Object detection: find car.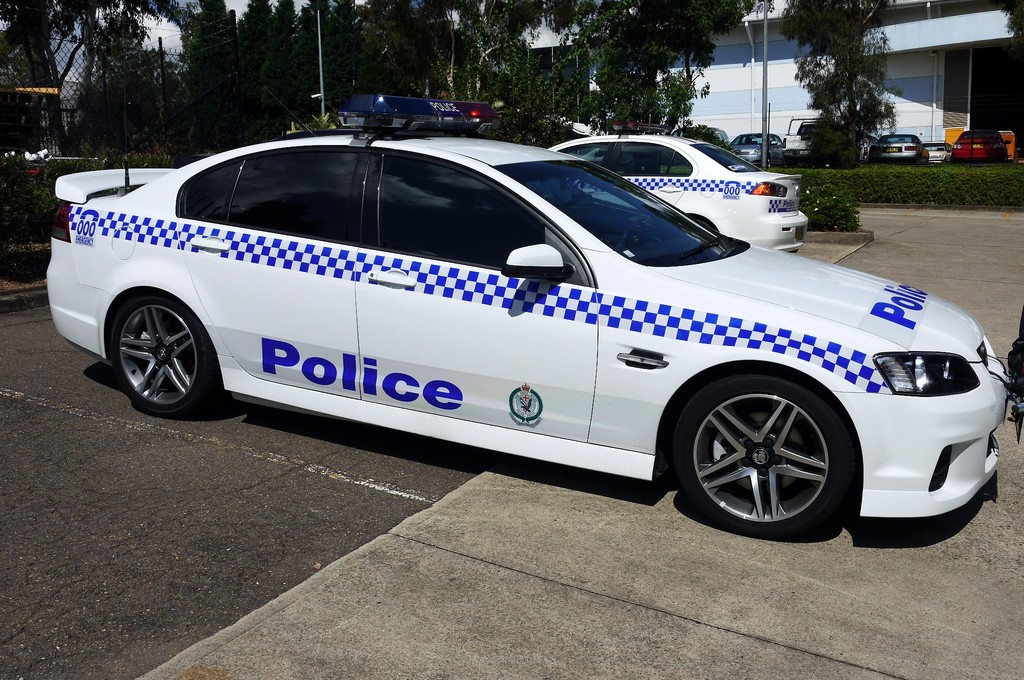
70, 126, 975, 535.
